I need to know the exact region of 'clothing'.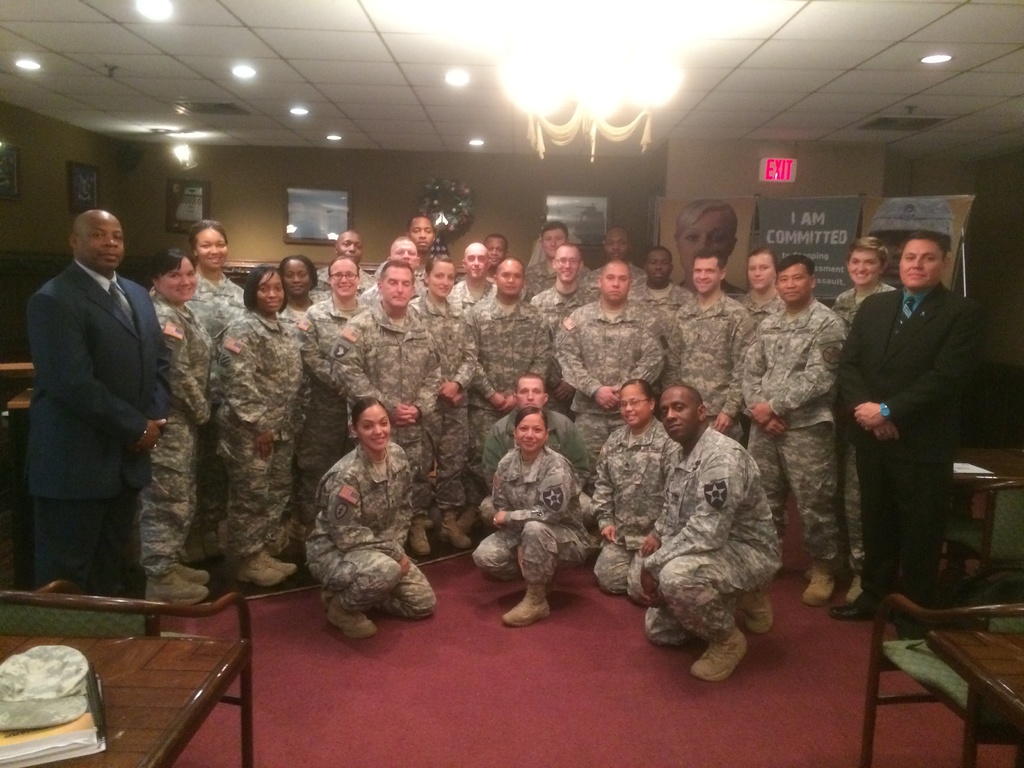
Region: region(307, 431, 440, 620).
